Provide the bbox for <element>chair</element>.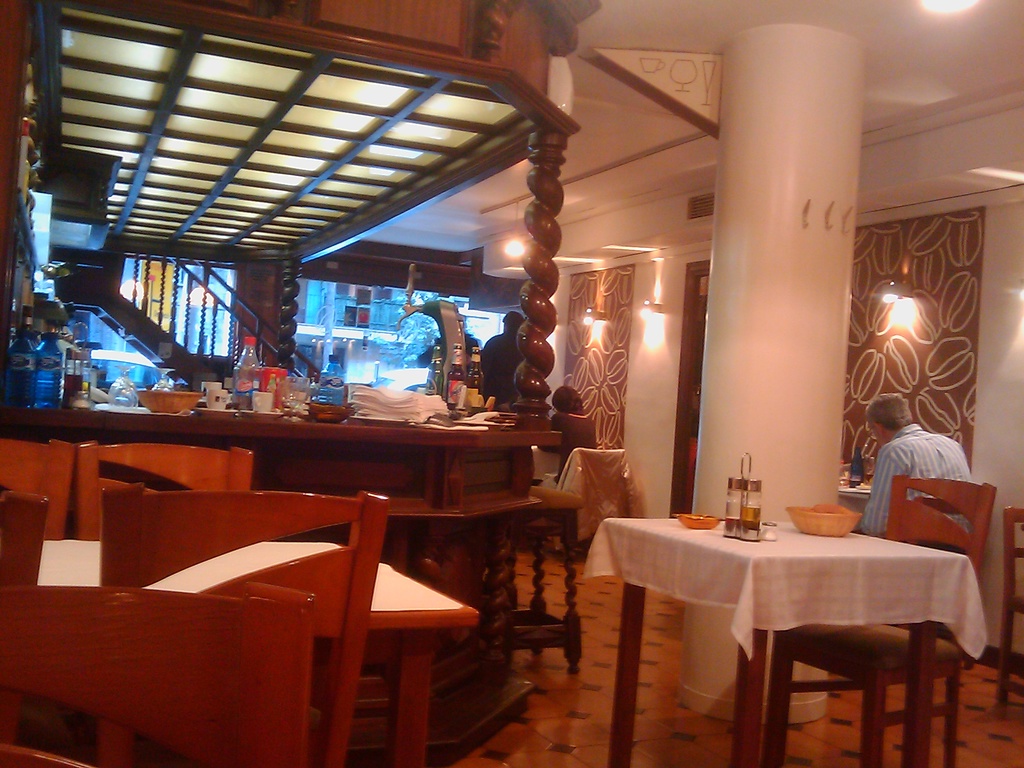
0,435,75,743.
